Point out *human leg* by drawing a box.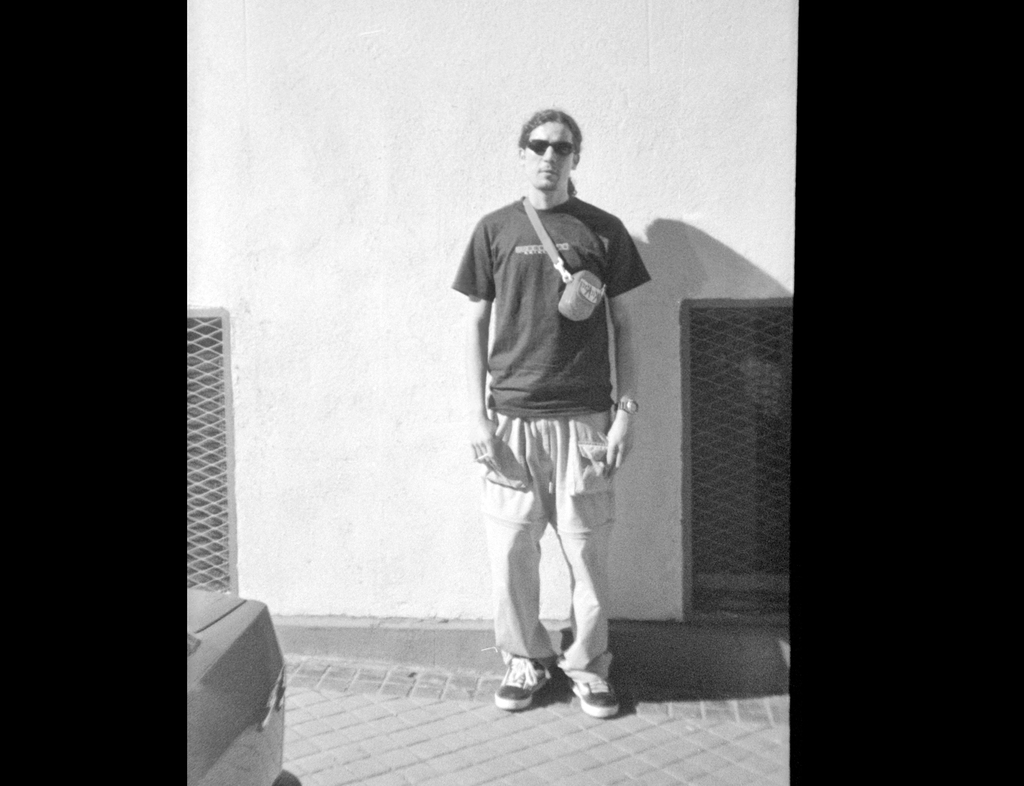
[left=548, top=383, right=626, bottom=715].
